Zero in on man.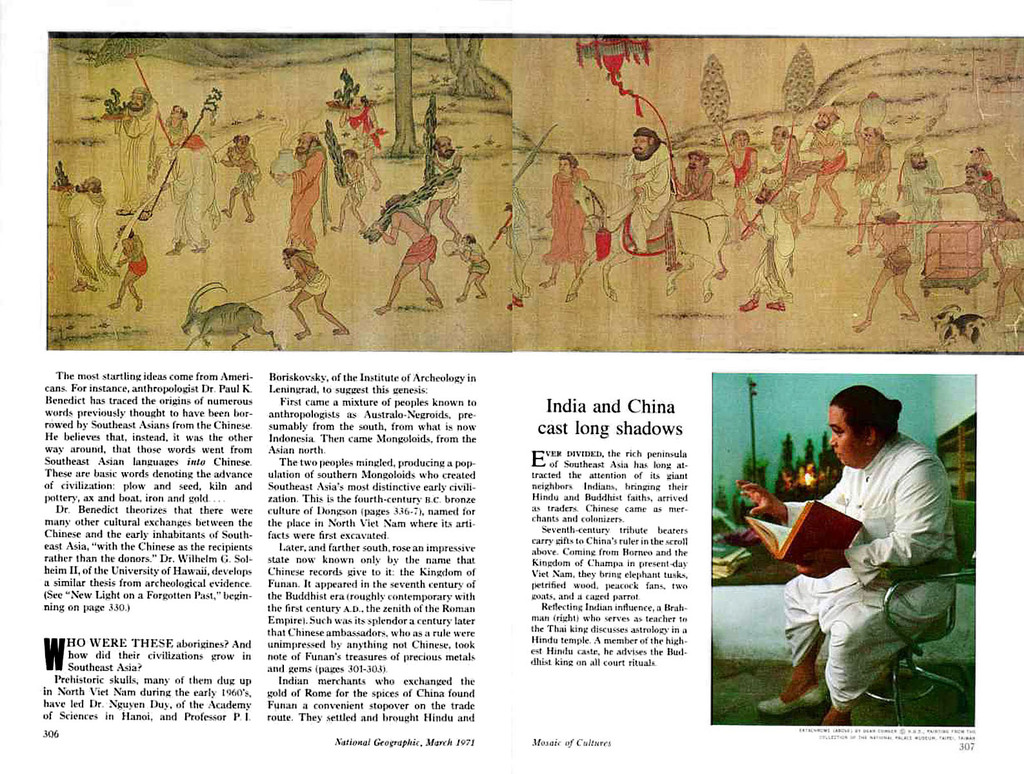
Zeroed in: x1=109 y1=87 x2=159 y2=226.
